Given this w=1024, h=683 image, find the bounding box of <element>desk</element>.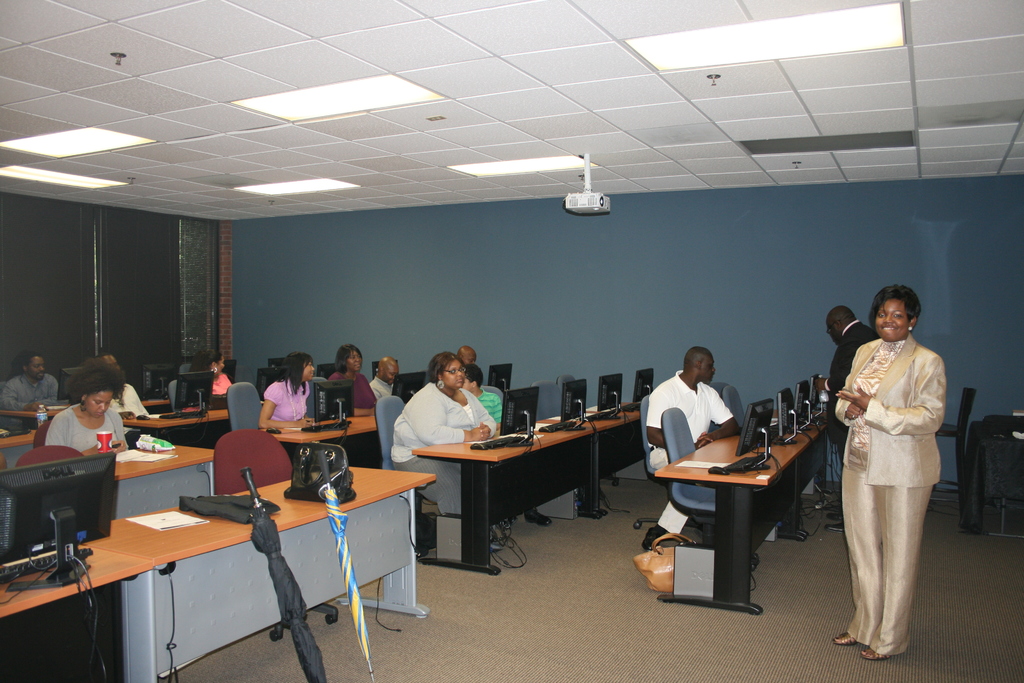
258,415,376,446.
